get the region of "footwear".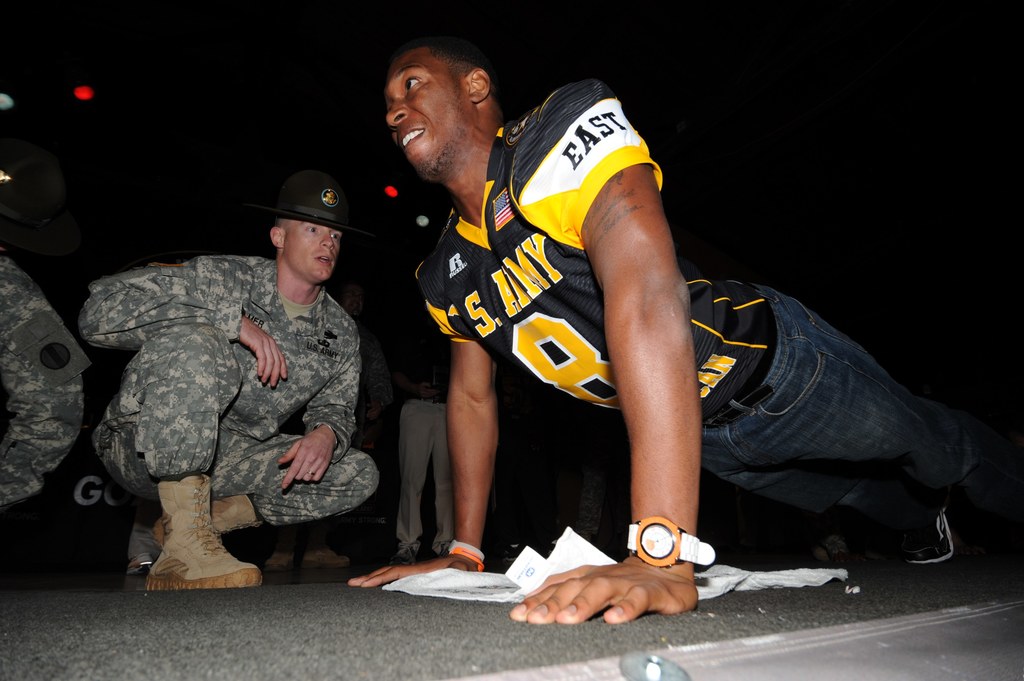
x1=302 y1=540 x2=348 y2=568.
